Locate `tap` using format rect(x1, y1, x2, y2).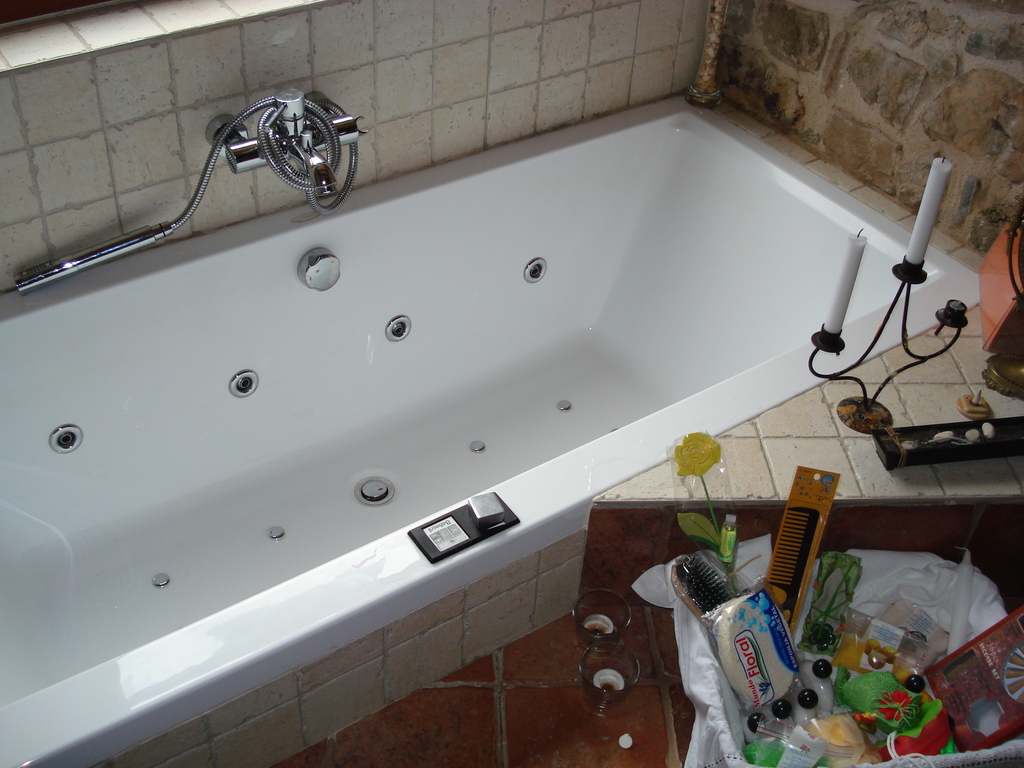
rect(284, 136, 346, 197).
